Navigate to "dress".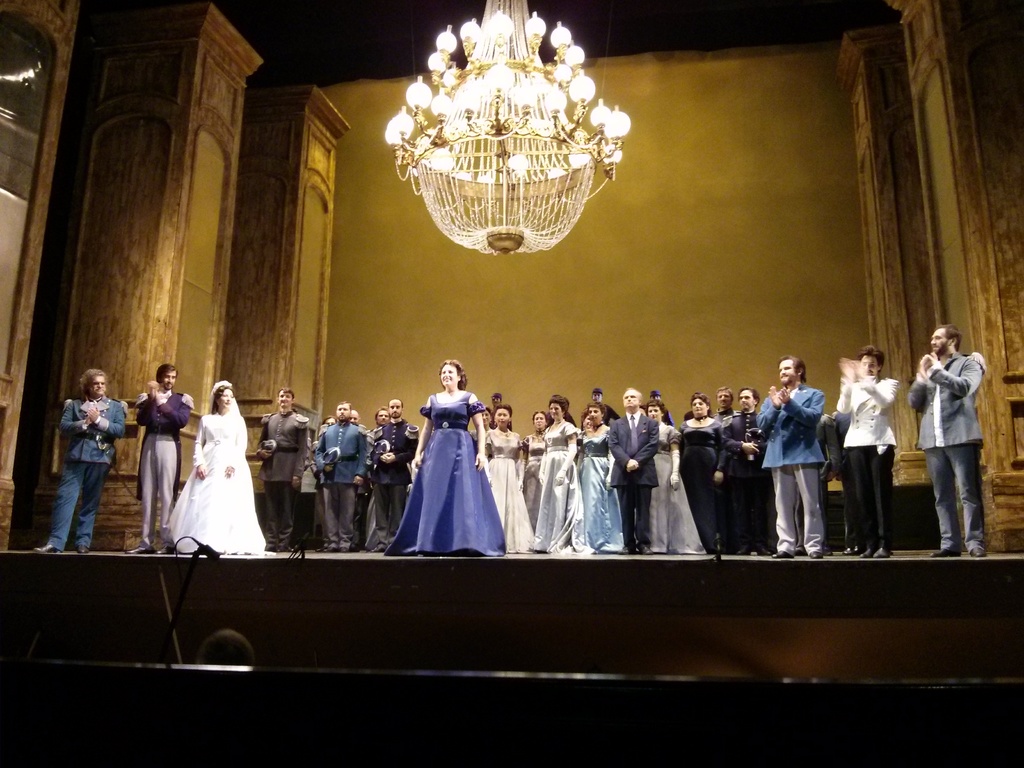
Navigation target: (left=387, top=392, right=509, bottom=557).
